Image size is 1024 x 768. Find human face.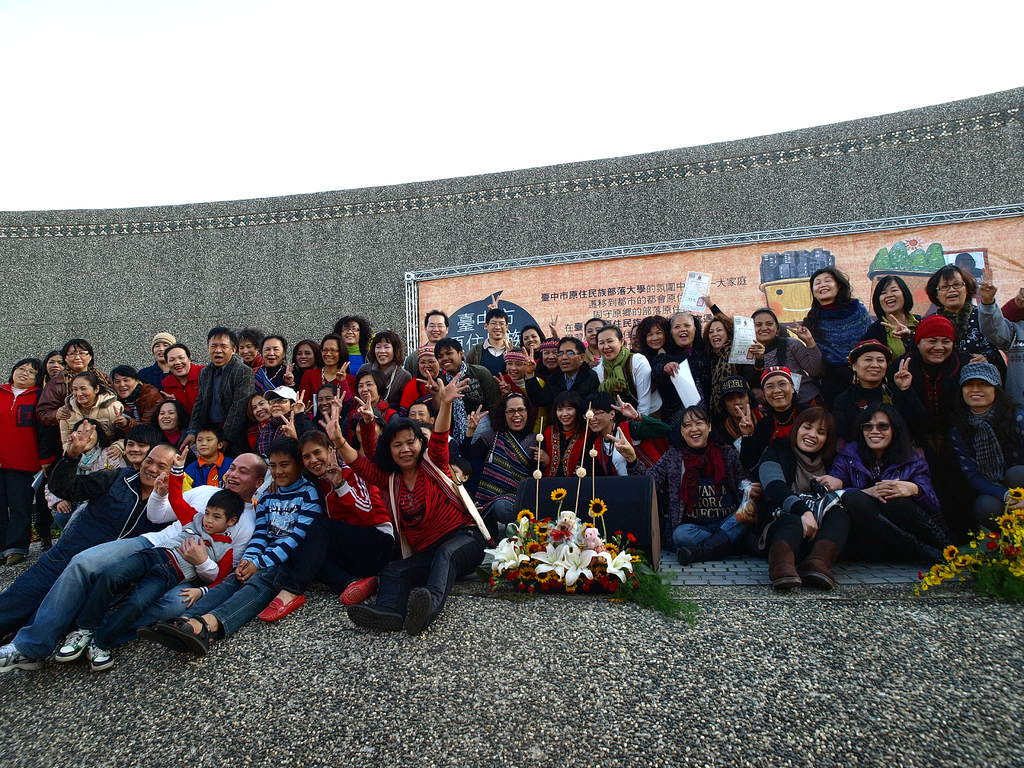
(x1=263, y1=339, x2=282, y2=364).
